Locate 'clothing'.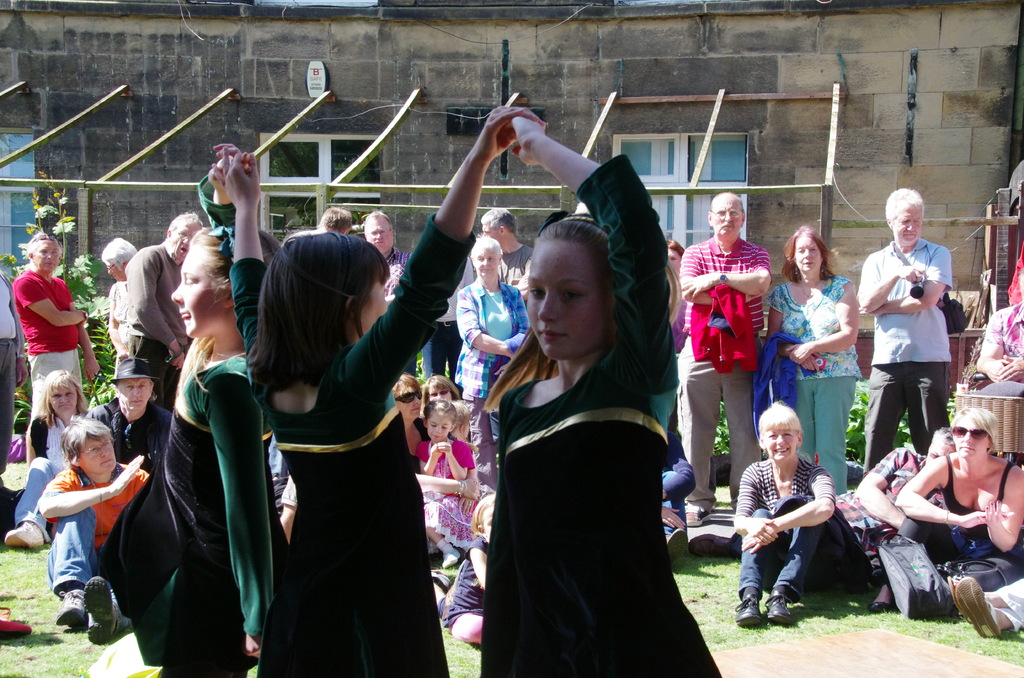
Bounding box: [732,456,834,598].
